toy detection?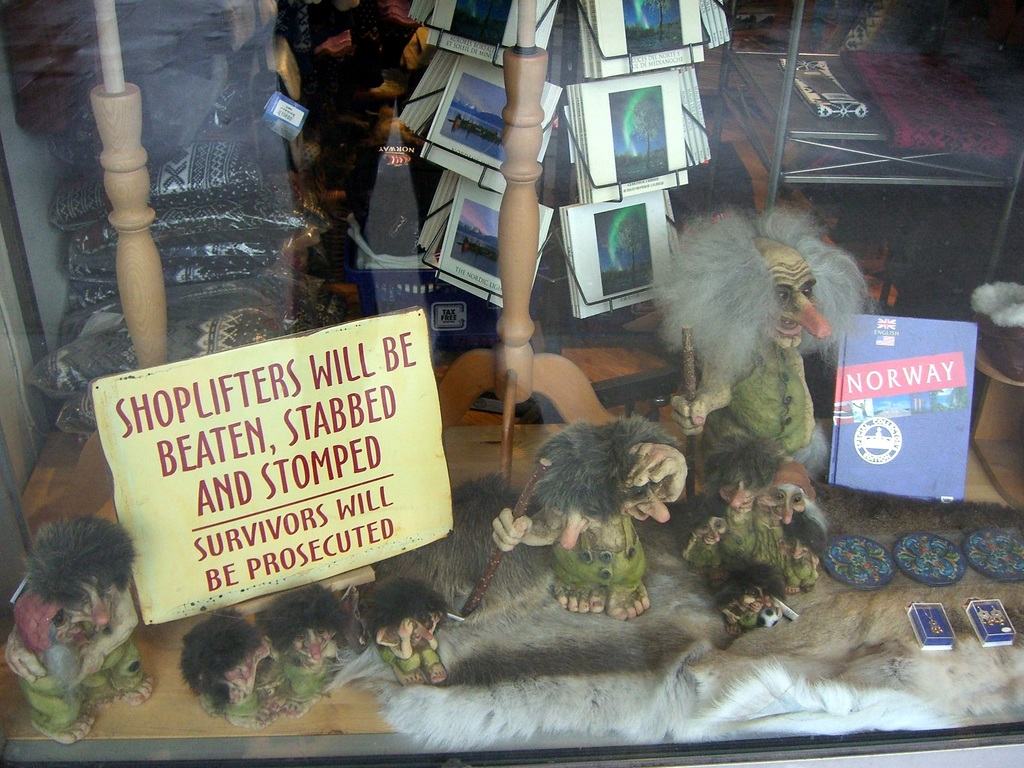
bbox(180, 625, 277, 725)
